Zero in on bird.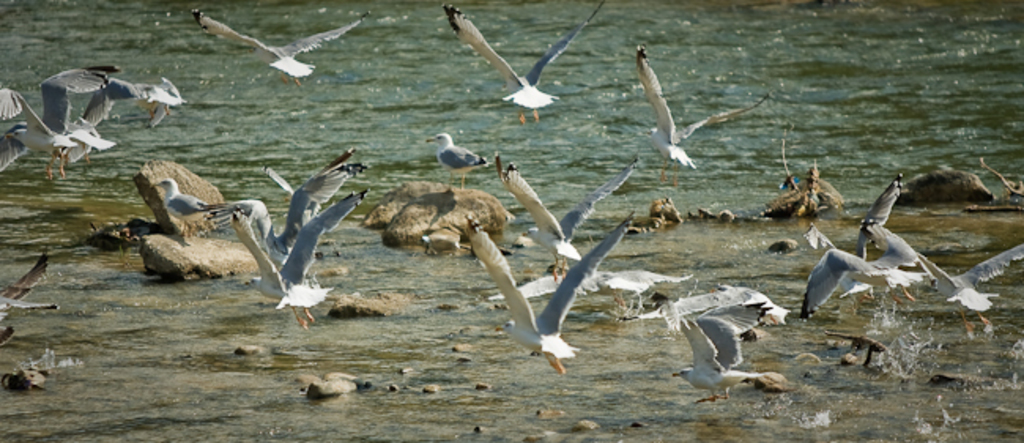
Zeroed in: [492,153,640,281].
